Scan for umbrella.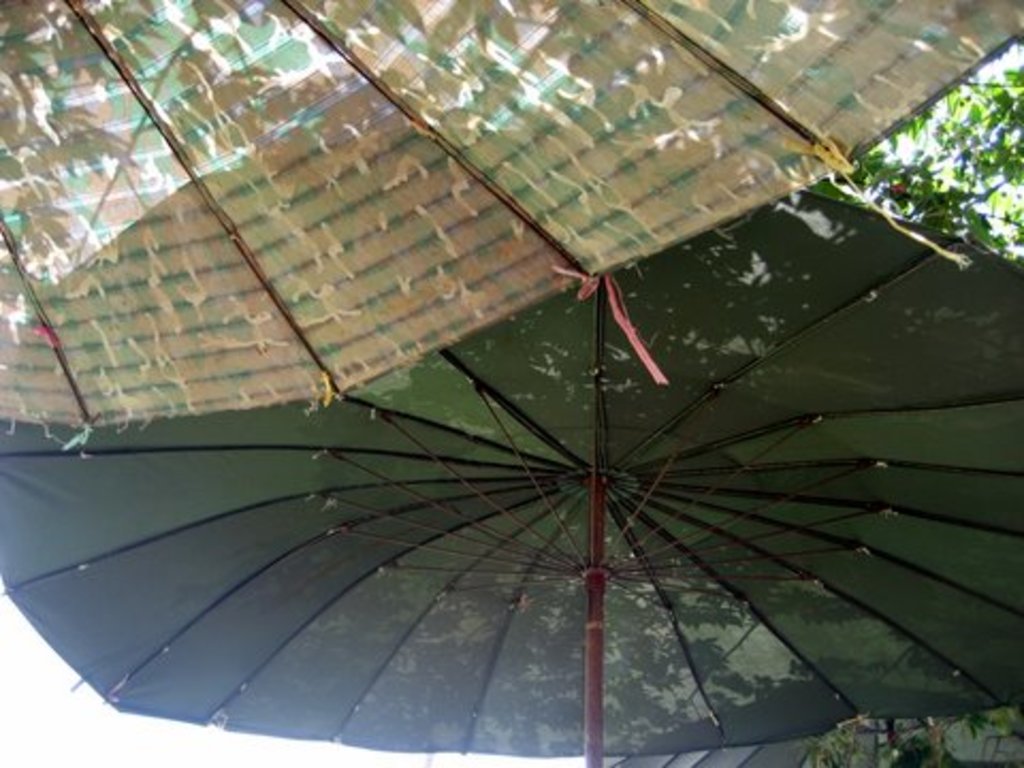
Scan result: (0,188,1022,766).
